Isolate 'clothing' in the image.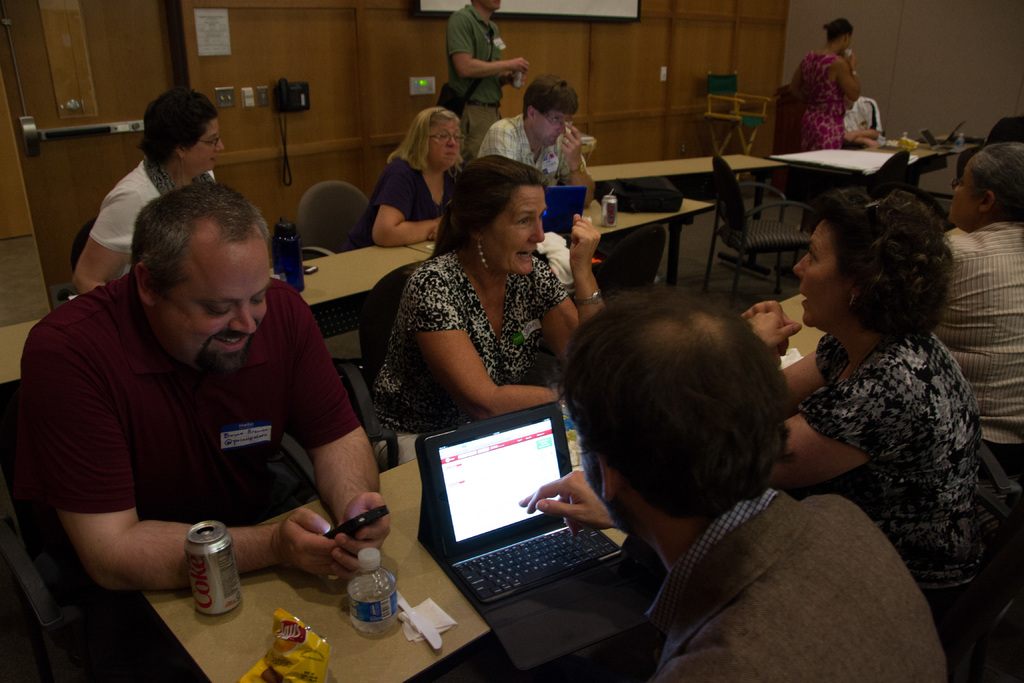
Isolated region: bbox=(349, 151, 446, 248).
